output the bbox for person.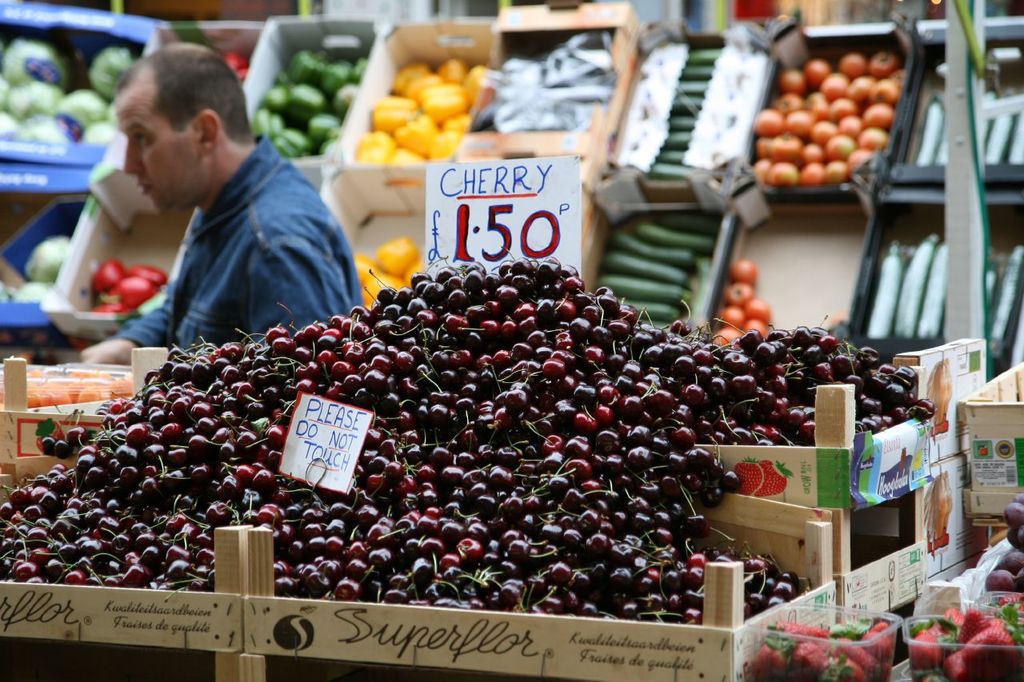
BBox(61, 41, 355, 386).
